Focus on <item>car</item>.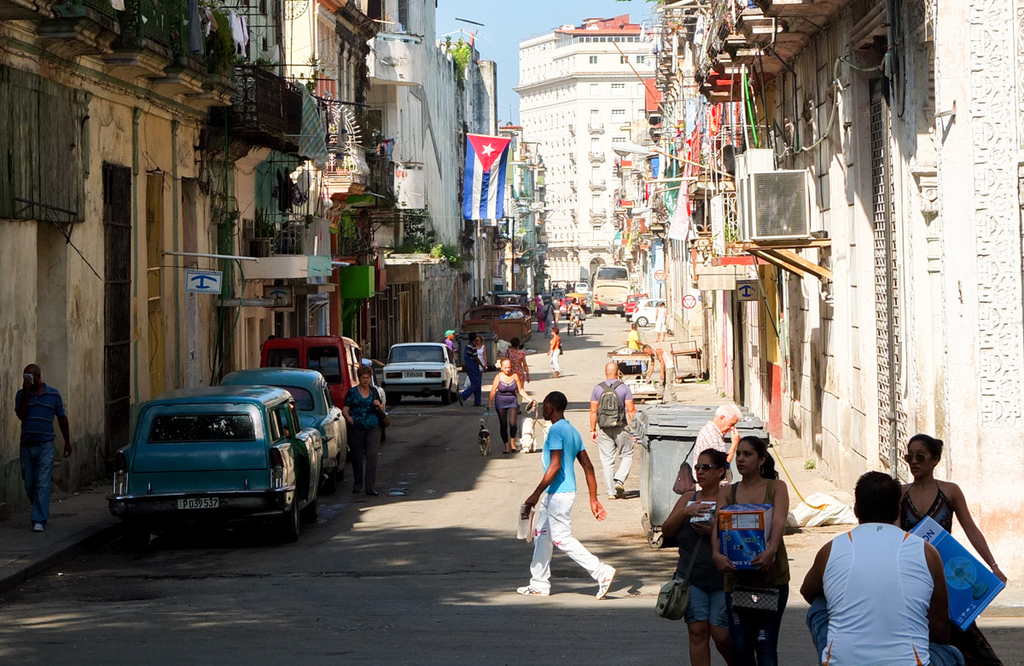
Focused at (x1=221, y1=368, x2=346, y2=489).
